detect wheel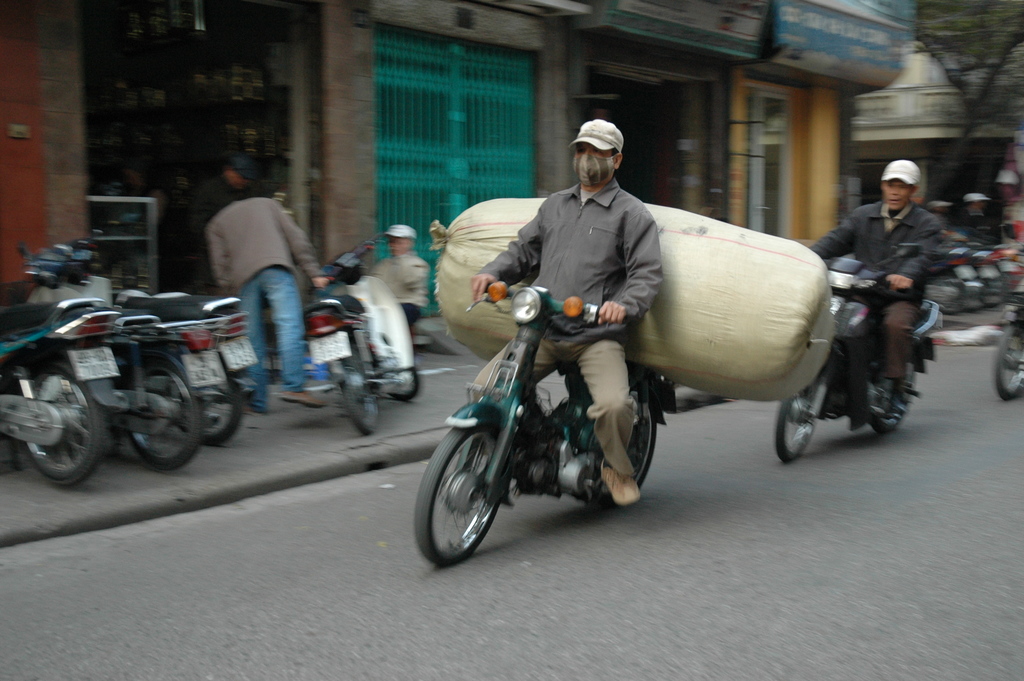
964, 282, 984, 311
